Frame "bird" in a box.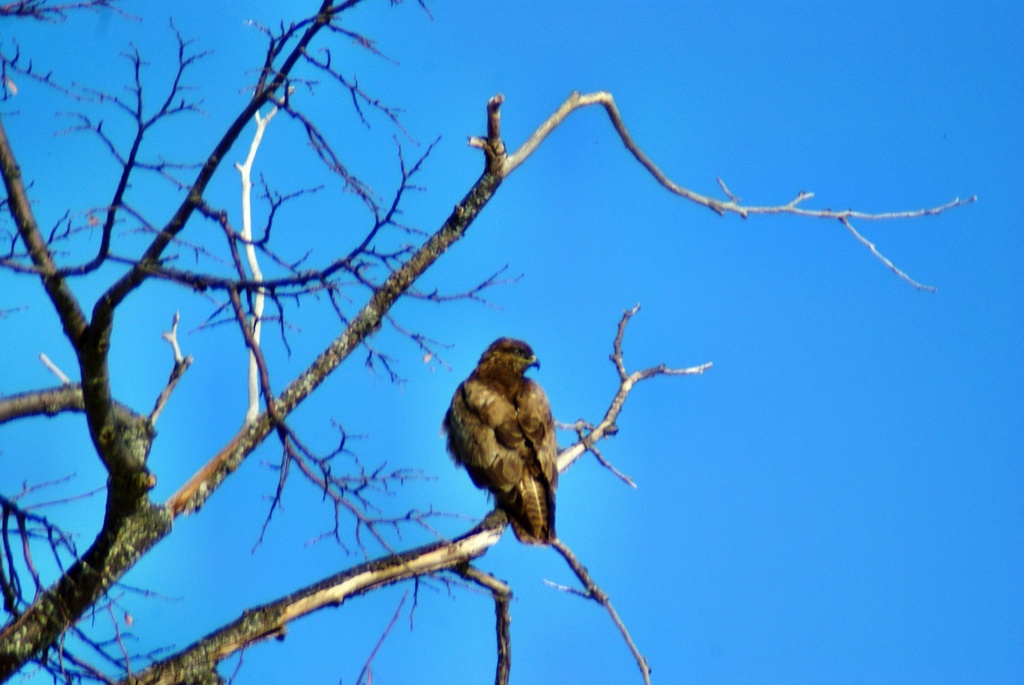
bbox=(443, 349, 570, 551).
